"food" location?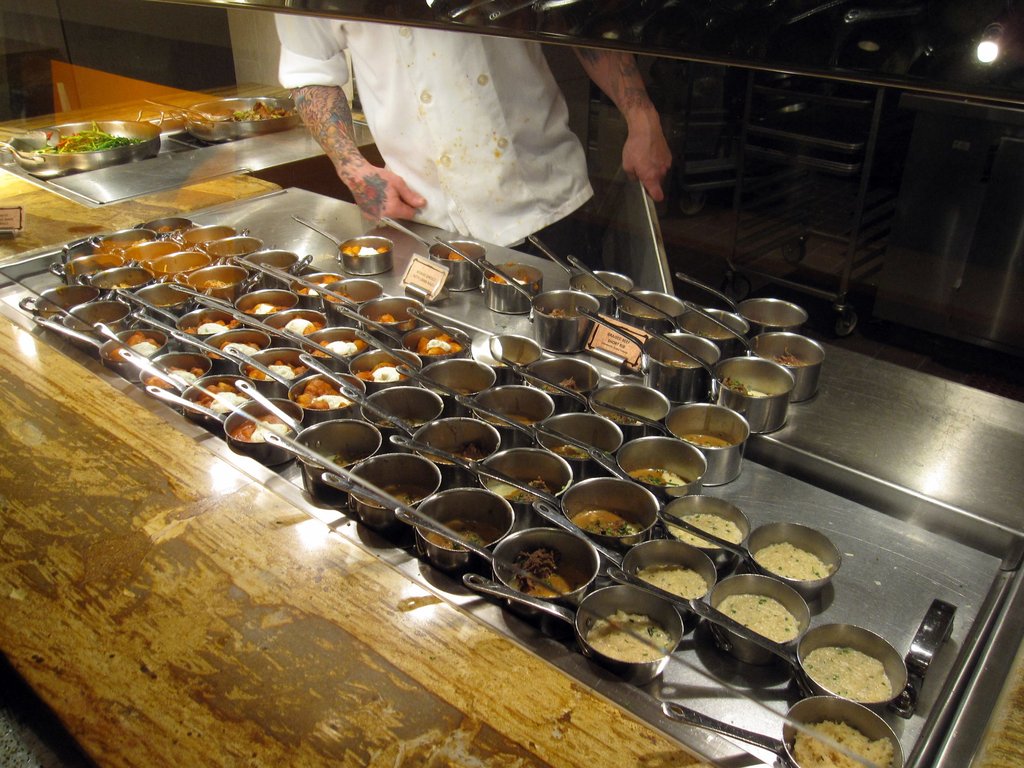
left=486, top=272, right=529, bottom=285
